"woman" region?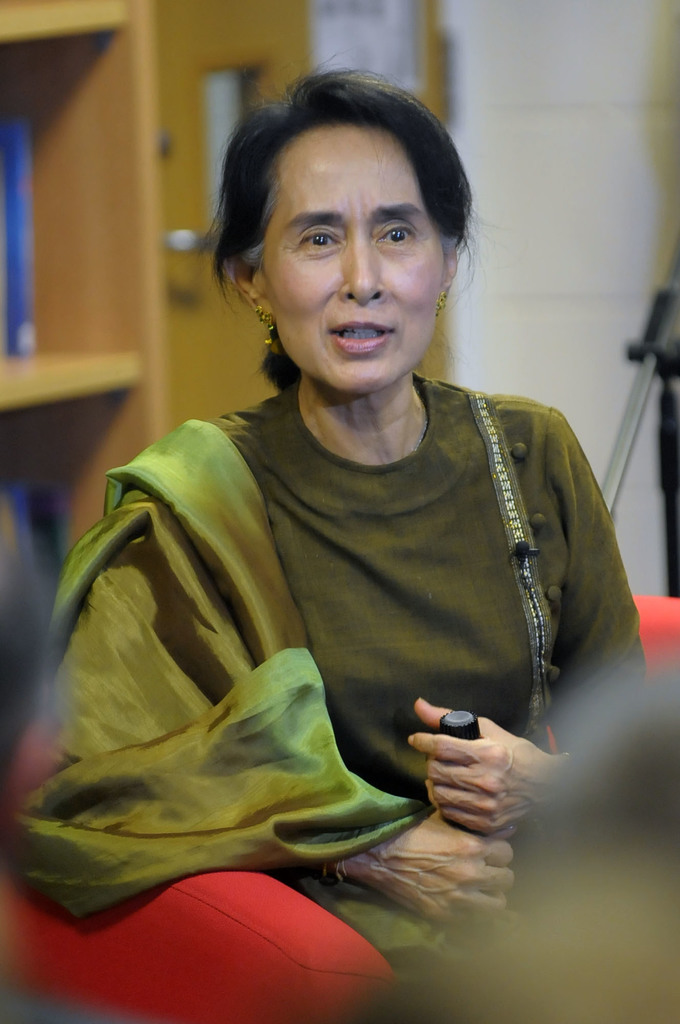
box(6, 65, 648, 975)
